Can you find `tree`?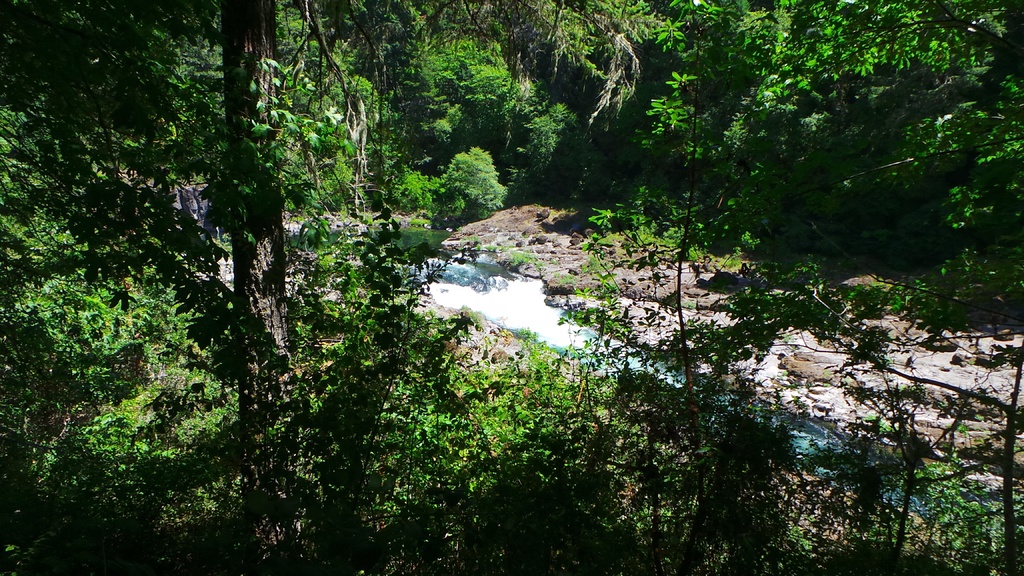
Yes, bounding box: {"left": 27, "top": 13, "right": 972, "bottom": 543}.
